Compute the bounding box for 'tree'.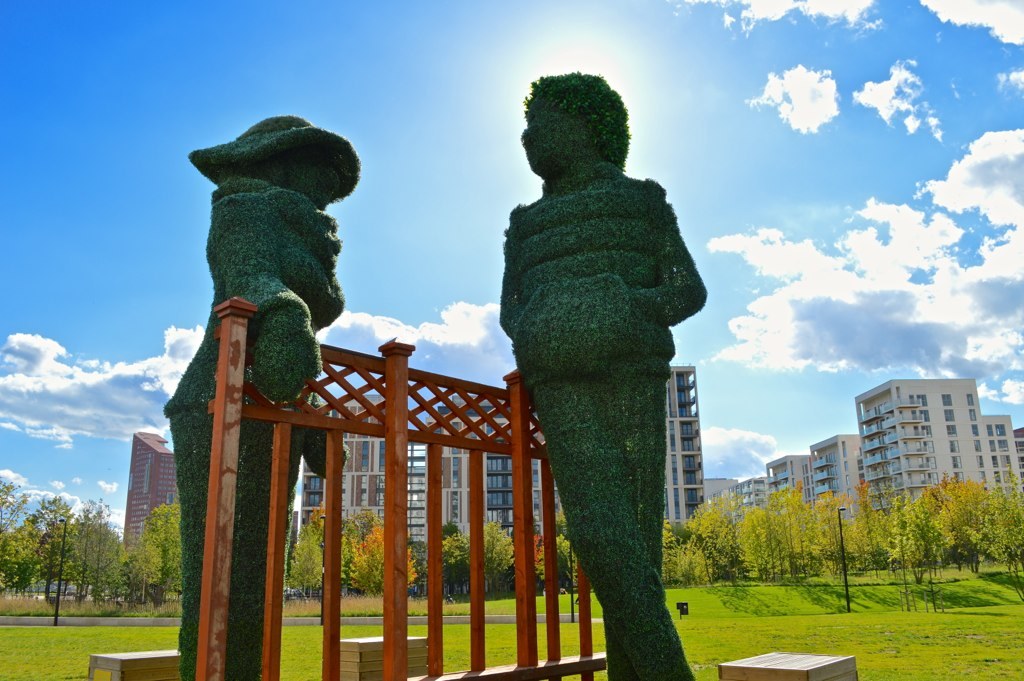
931/472/1000/572.
